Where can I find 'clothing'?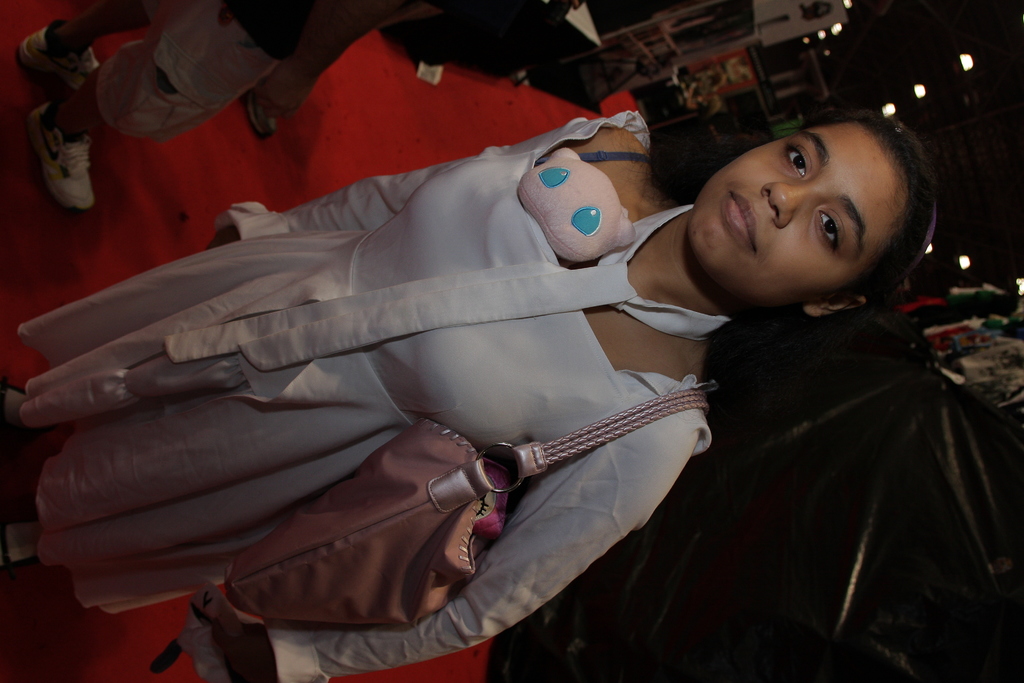
You can find it at (left=256, top=0, right=452, bottom=120).
